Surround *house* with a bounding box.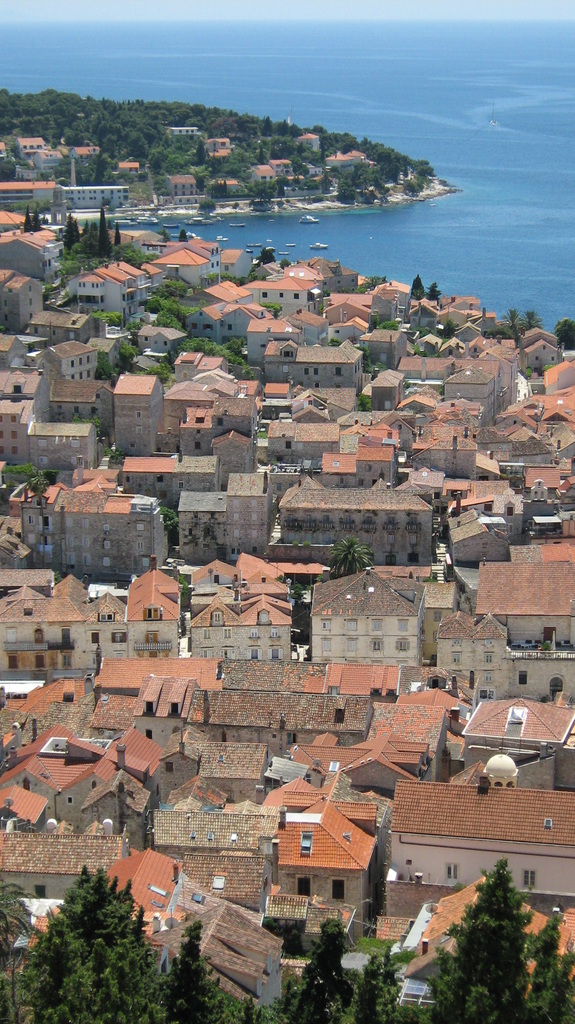
<region>179, 296, 224, 346</region>.
